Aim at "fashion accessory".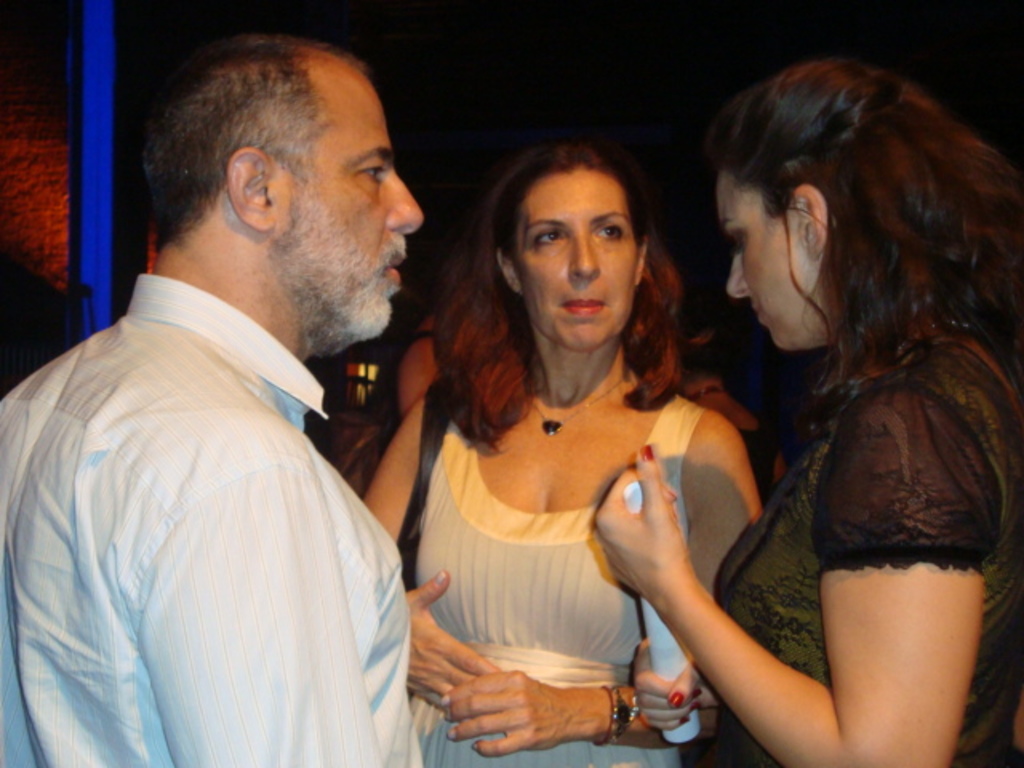
Aimed at [left=667, top=686, right=685, bottom=712].
